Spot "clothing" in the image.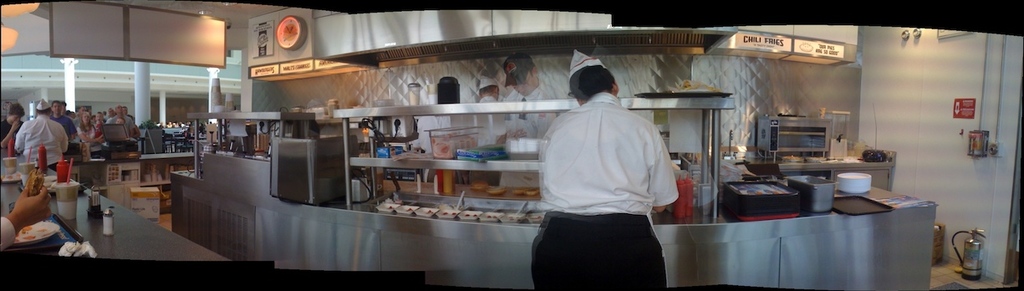
"clothing" found at box(531, 80, 689, 276).
